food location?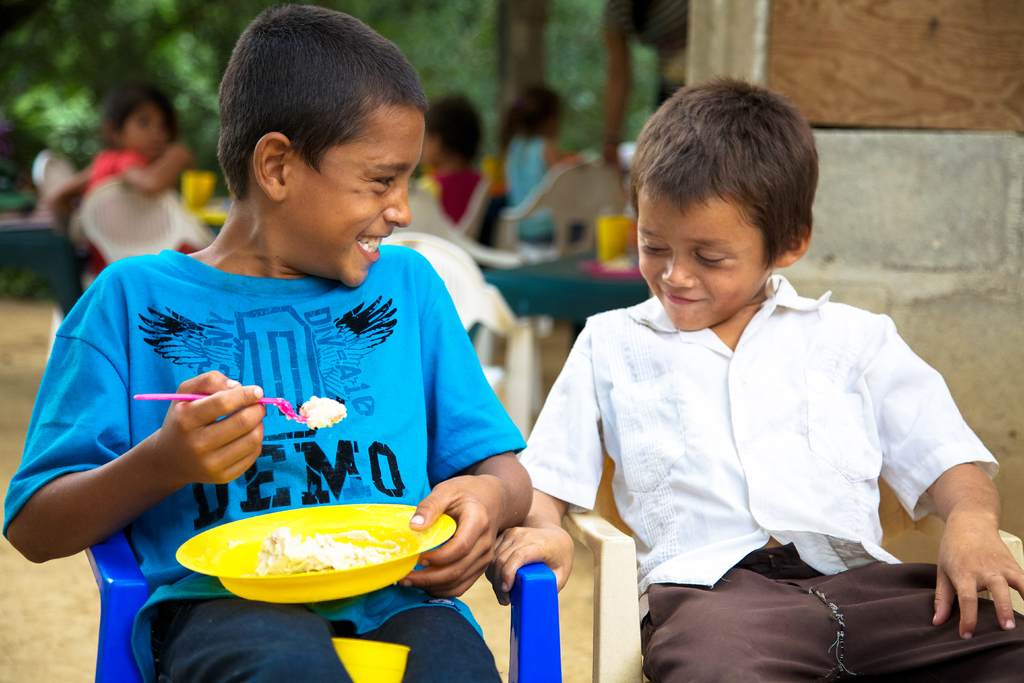
(x1=254, y1=531, x2=387, y2=573)
